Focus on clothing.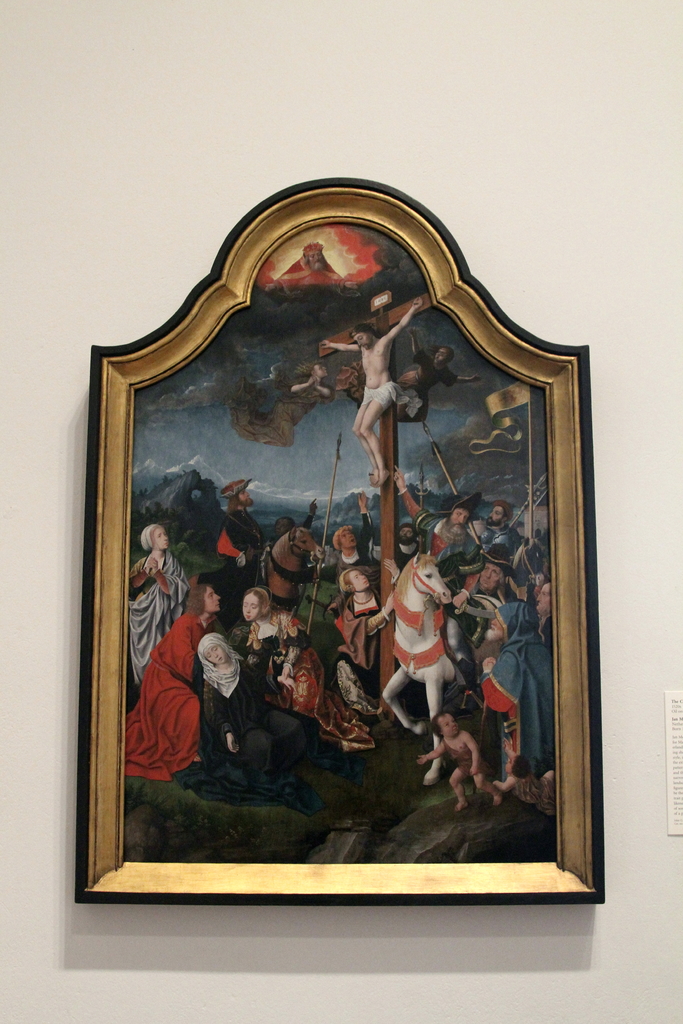
Focused at 317,554,367,606.
